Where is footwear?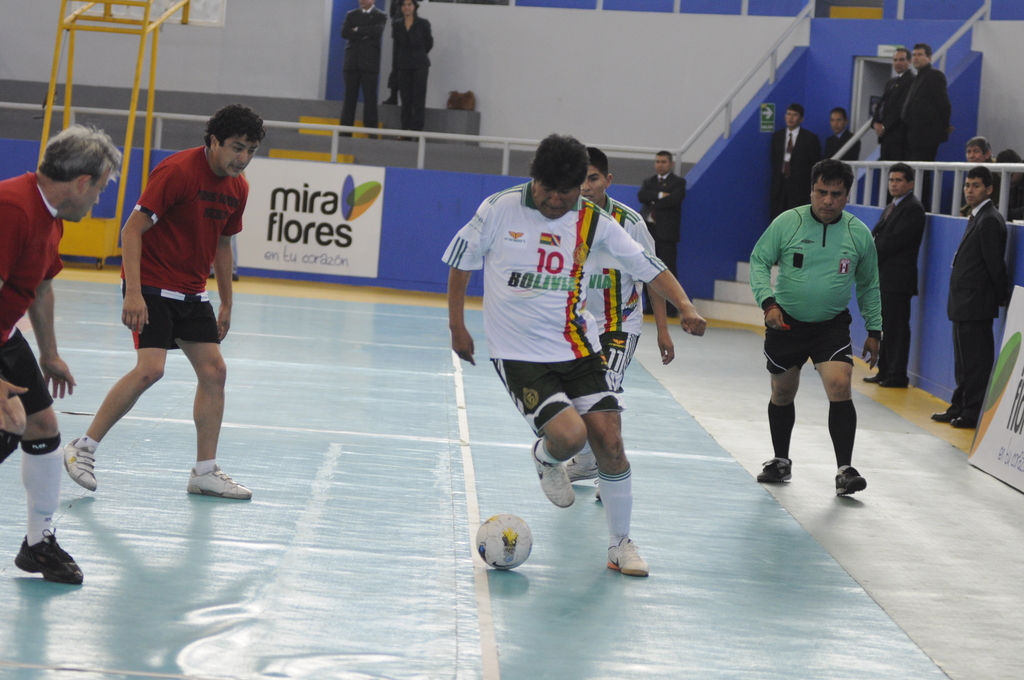
locate(530, 437, 577, 508).
